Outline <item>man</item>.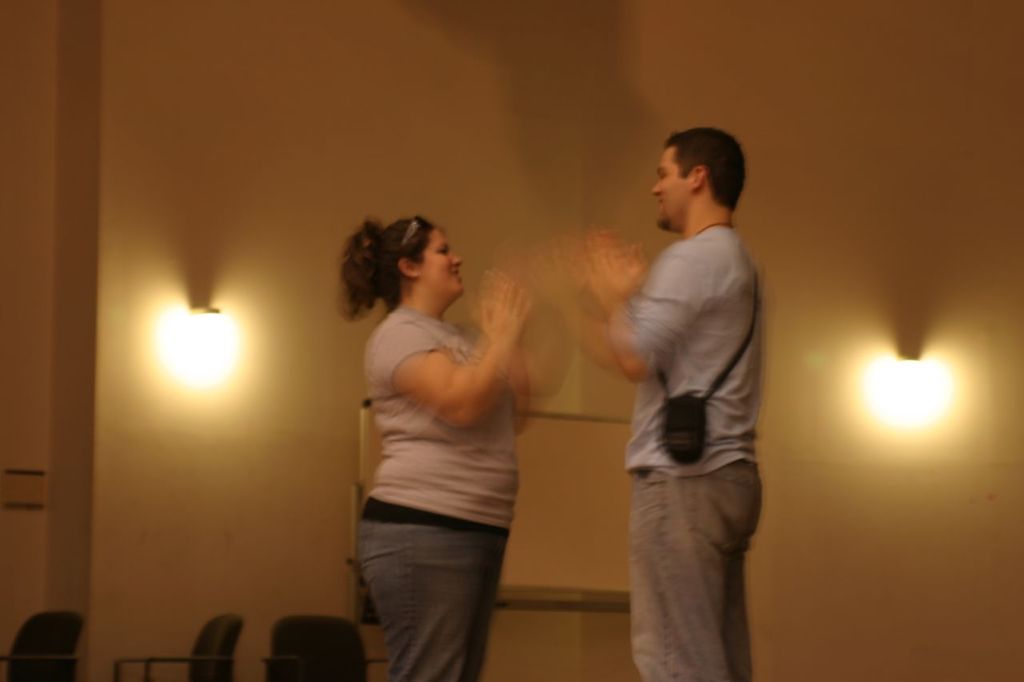
Outline: region(602, 106, 786, 676).
